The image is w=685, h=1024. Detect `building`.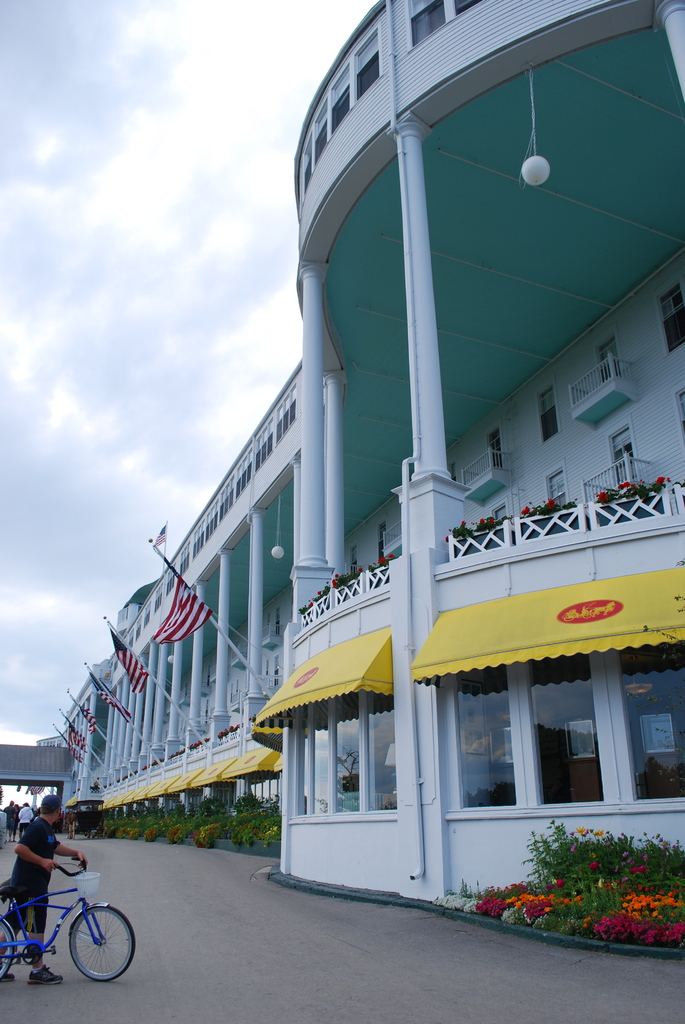
Detection: <region>0, 0, 684, 954</region>.
